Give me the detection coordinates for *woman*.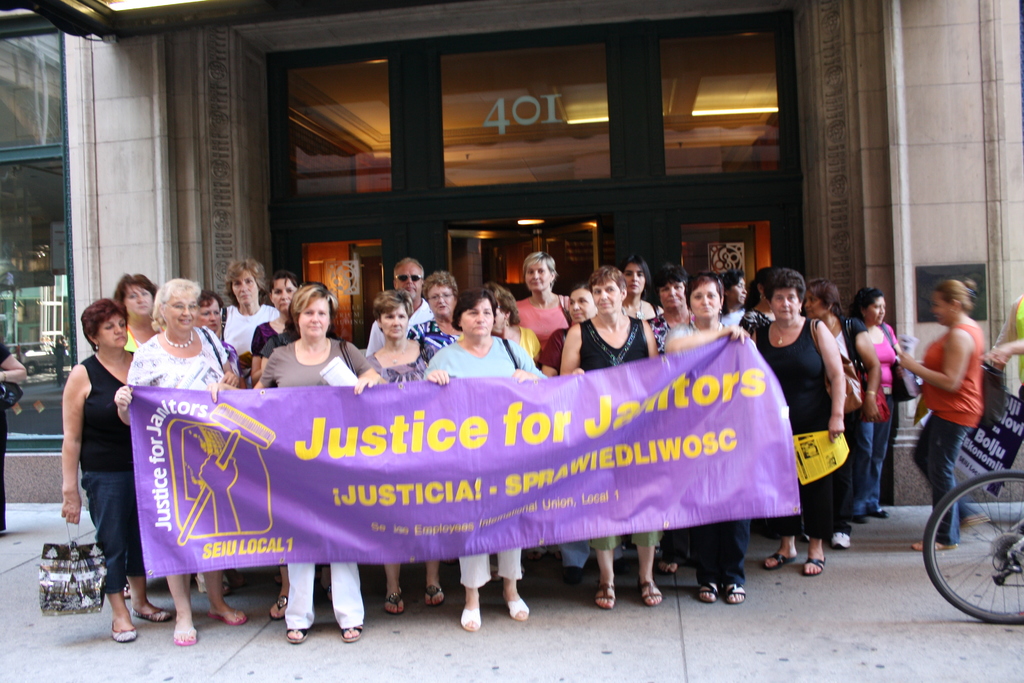
Rect(410, 267, 461, 371).
